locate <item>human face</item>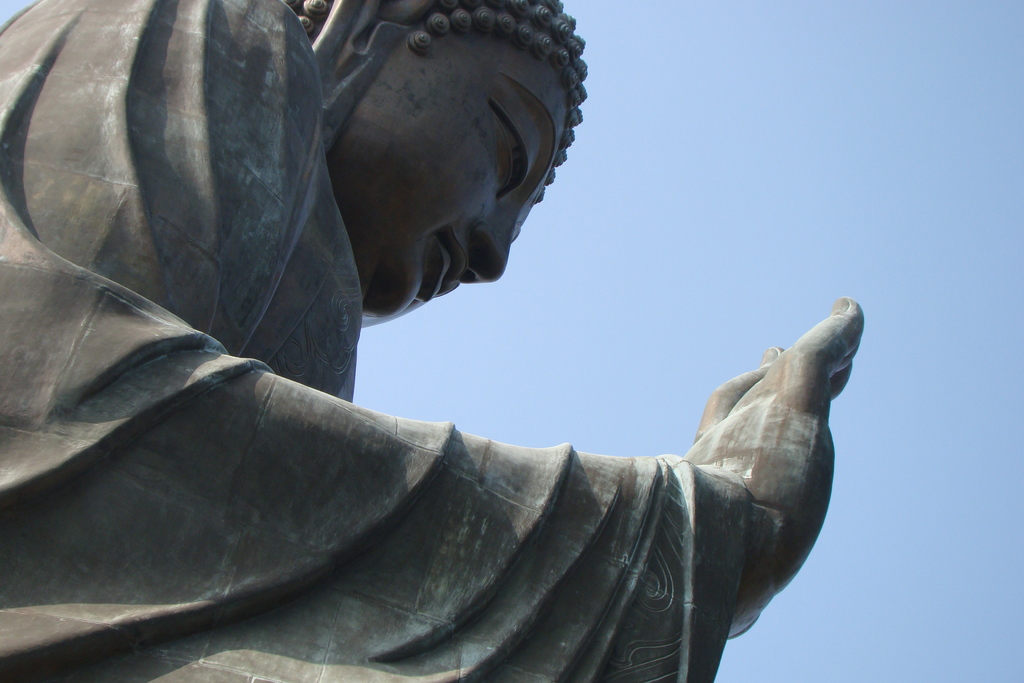
[left=337, top=65, right=568, bottom=321]
